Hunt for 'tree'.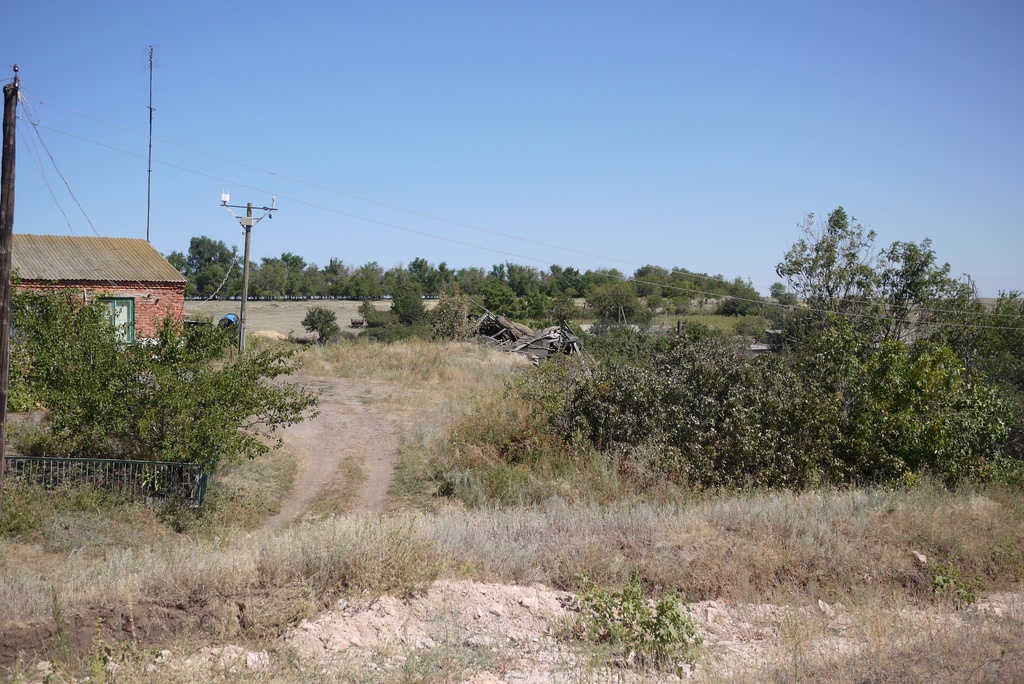
Hunted down at (576, 257, 752, 302).
